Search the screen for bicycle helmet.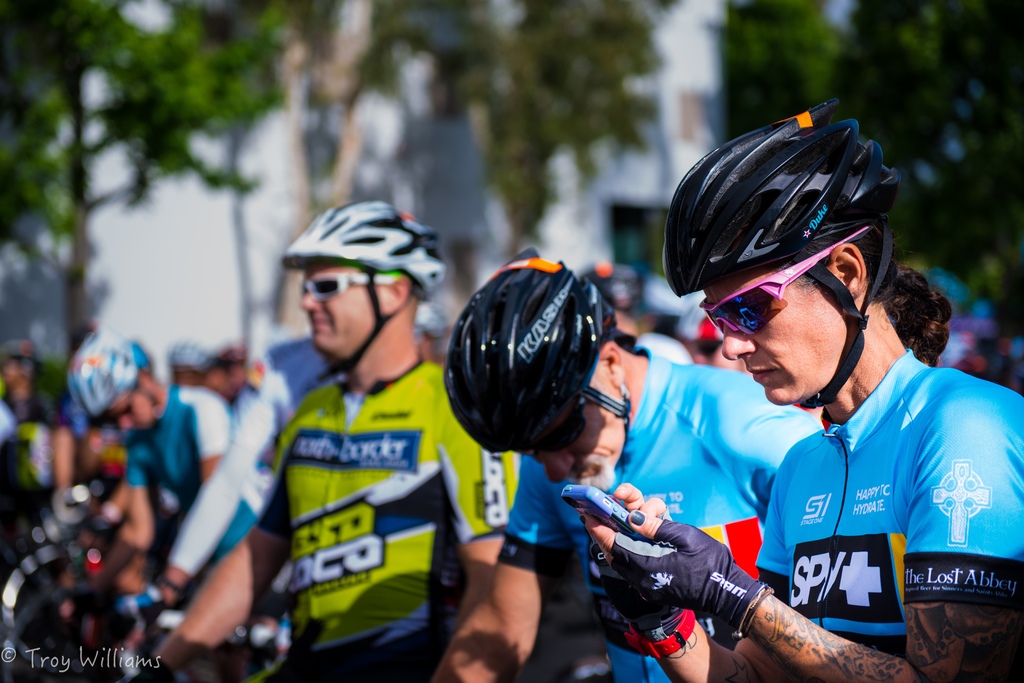
Found at <box>65,323,157,428</box>.
